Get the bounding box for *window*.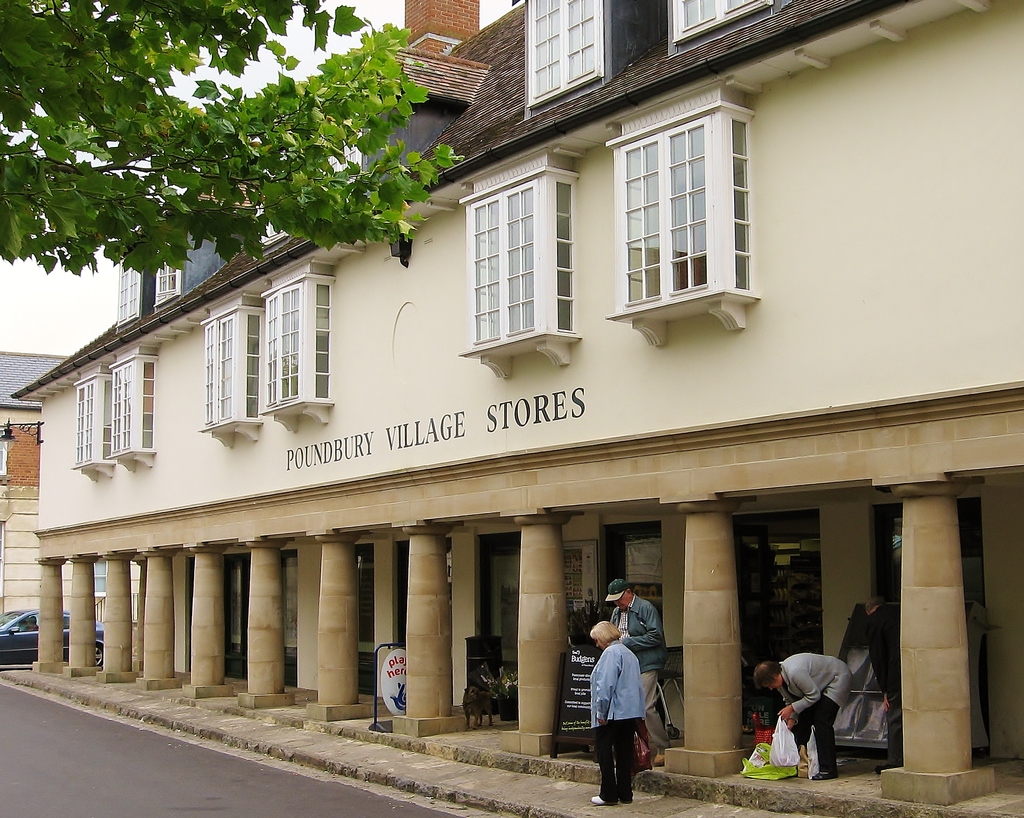
Rect(74, 389, 114, 469).
